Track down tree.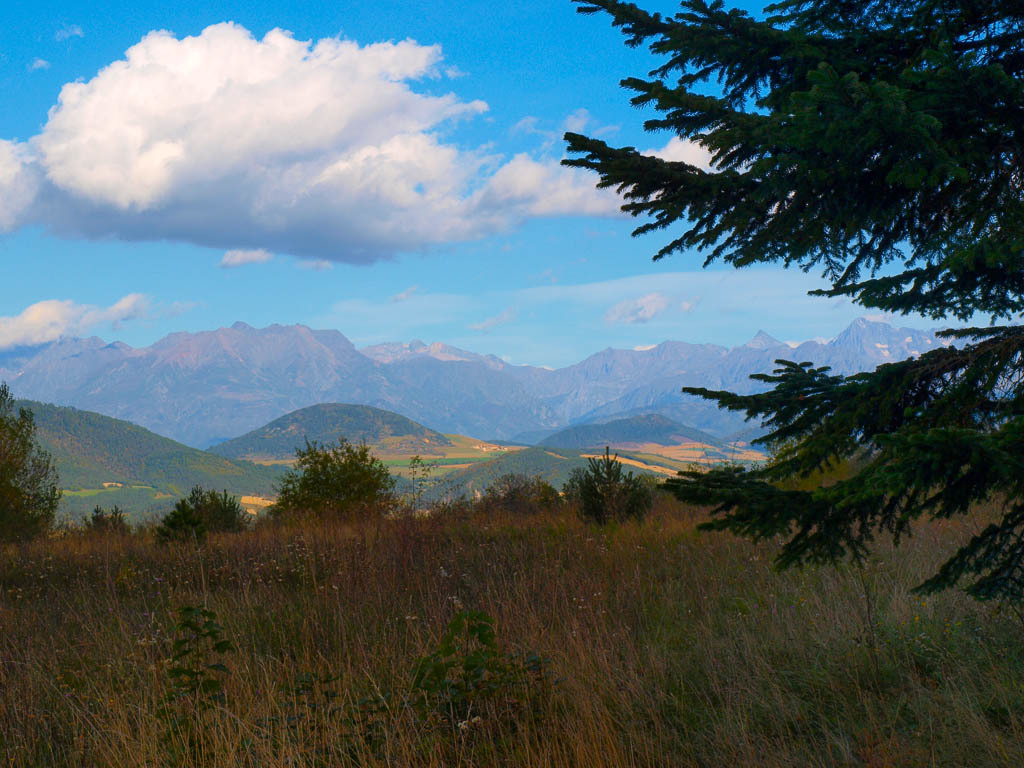
Tracked to rect(156, 479, 250, 546).
